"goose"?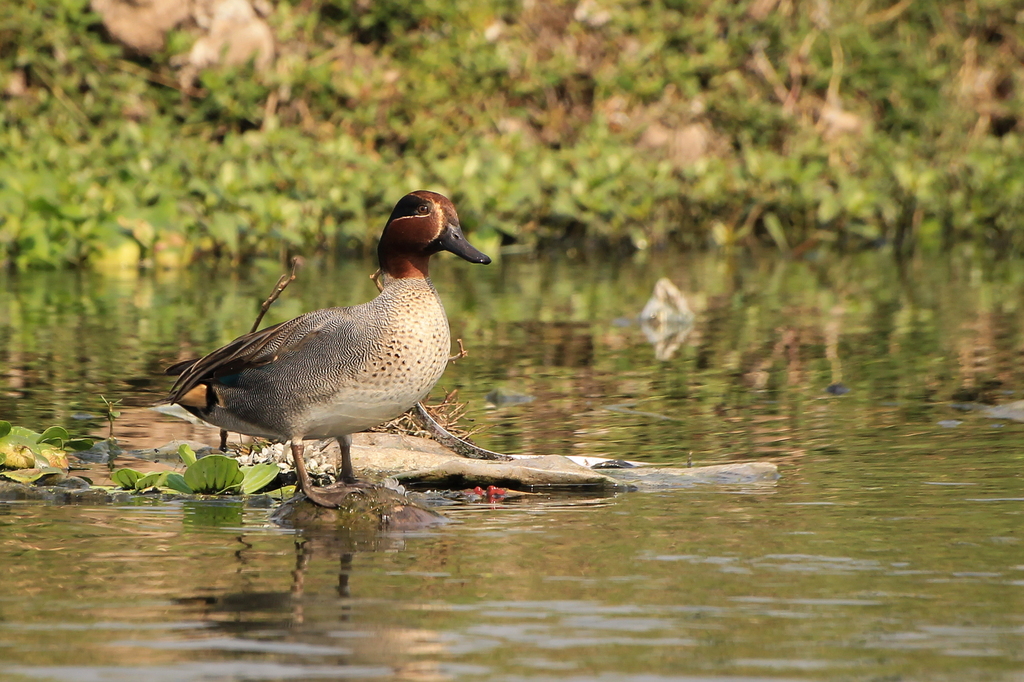
{"left": 182, "top": 209, "right": 476, "bottom": 489}
